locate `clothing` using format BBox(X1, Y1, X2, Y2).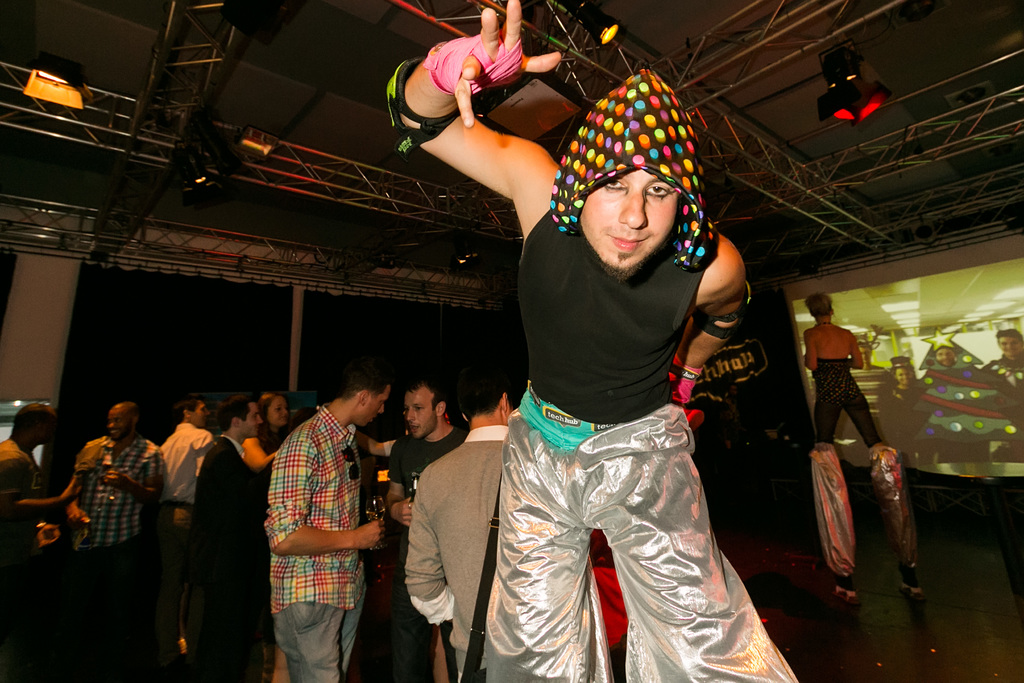
BBox(484, 178, 795, 677).
